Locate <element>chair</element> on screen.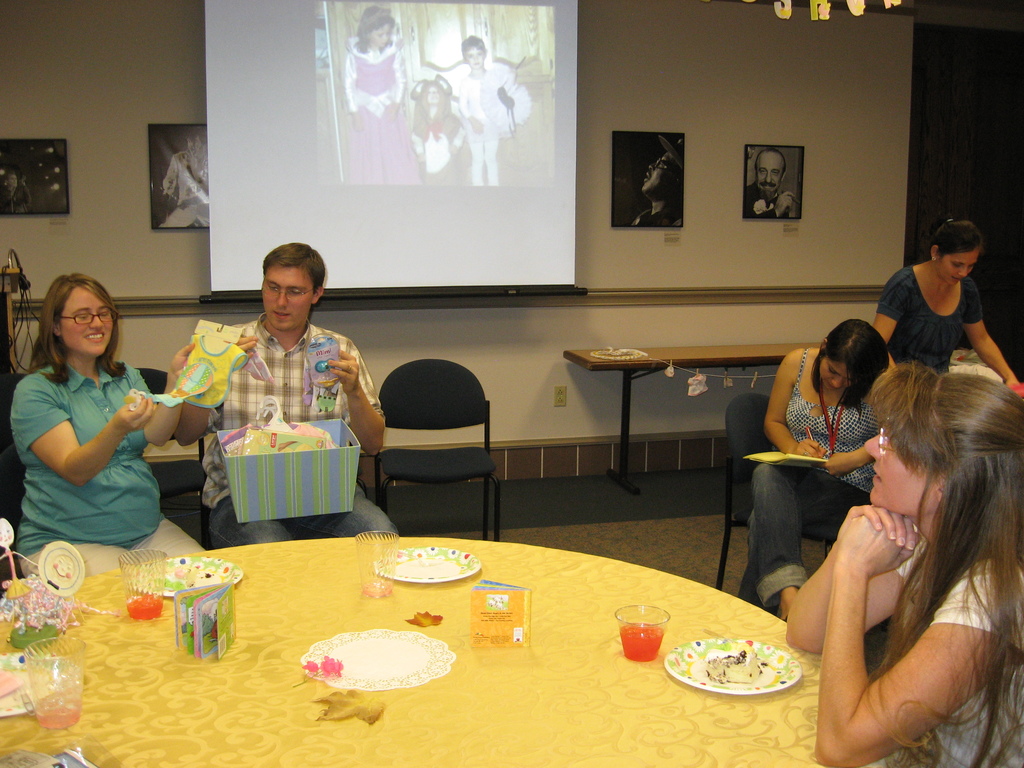
On screen at 133 366 215 549.
